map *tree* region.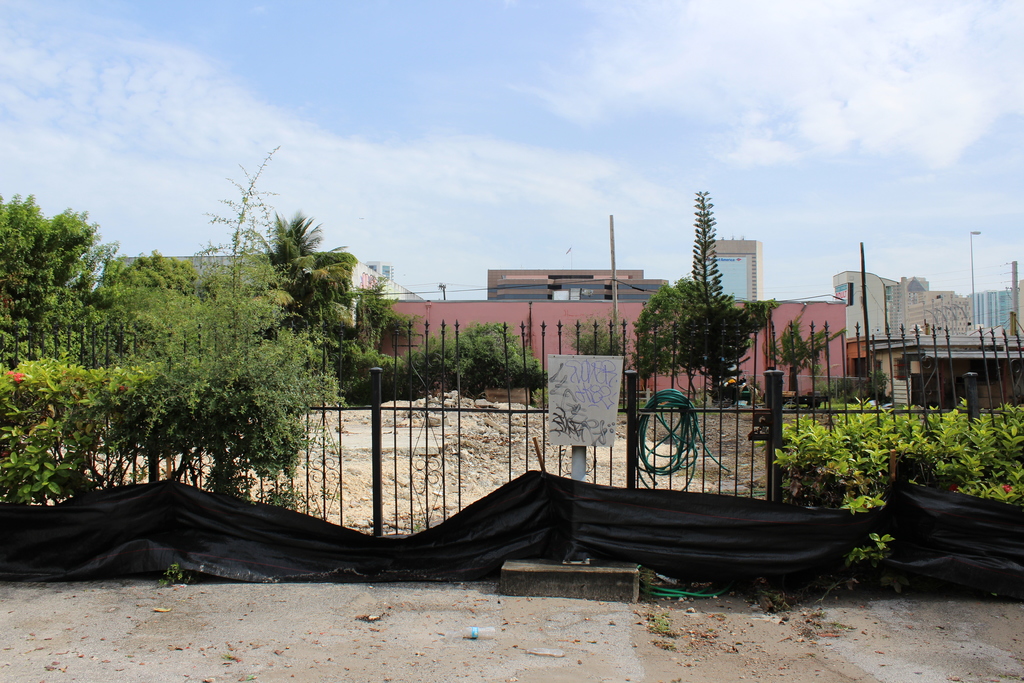
Mapped to Rect(689, 188, 725, 404).
